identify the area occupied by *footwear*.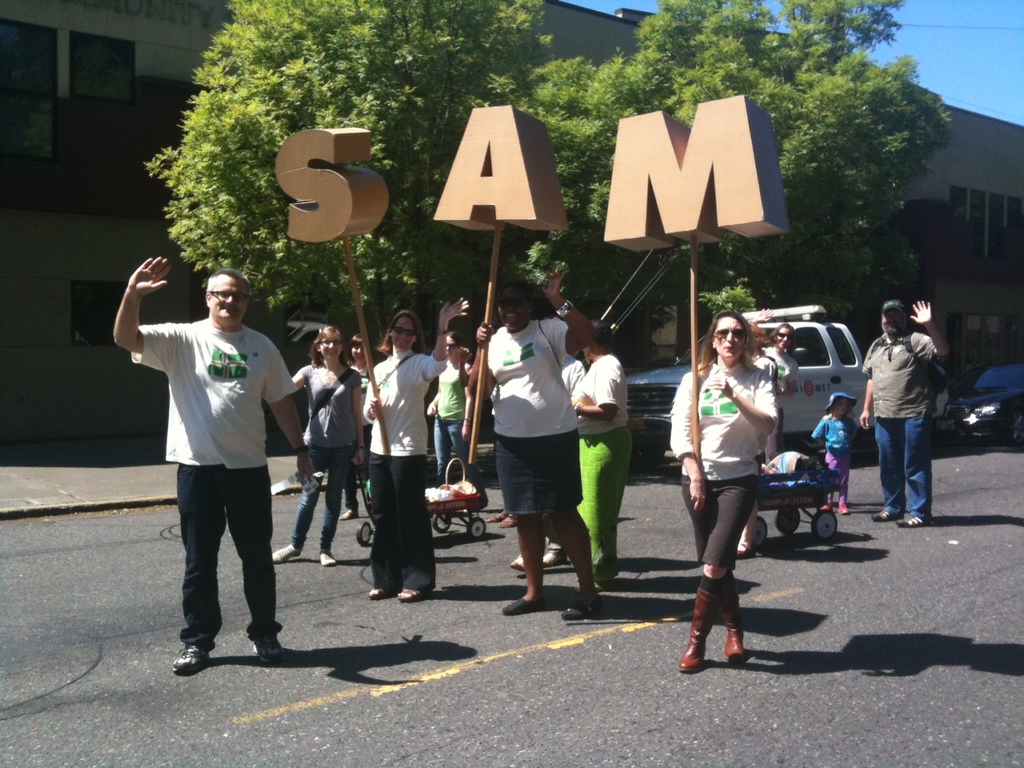
Area: select_region(476, 506, 516, 523).
